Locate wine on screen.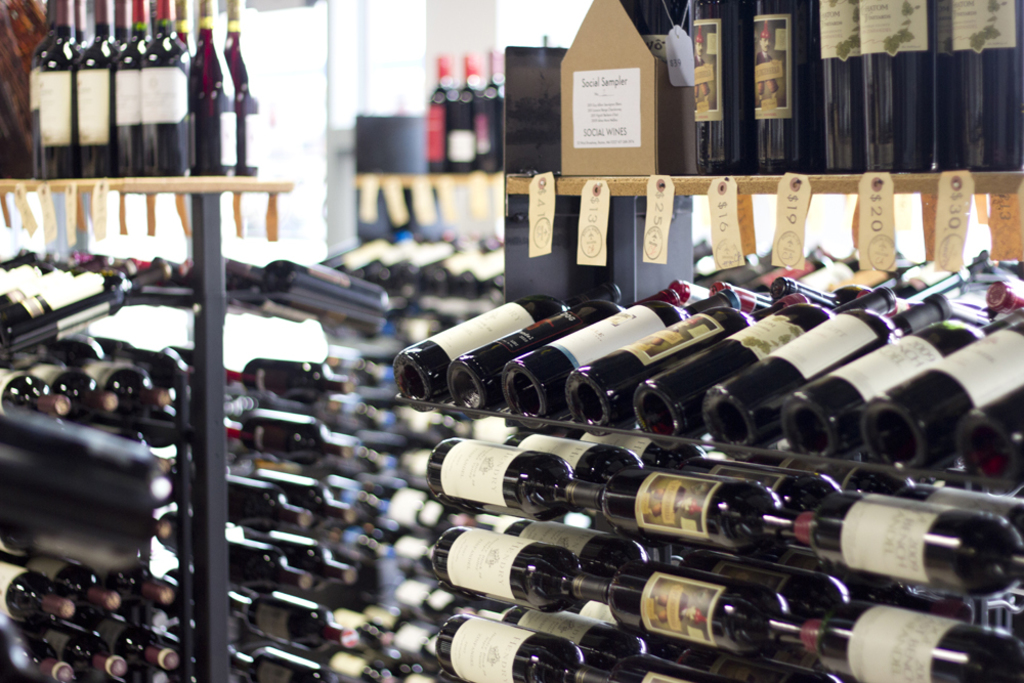
On screen at <box>43,624,127,673</box>.
